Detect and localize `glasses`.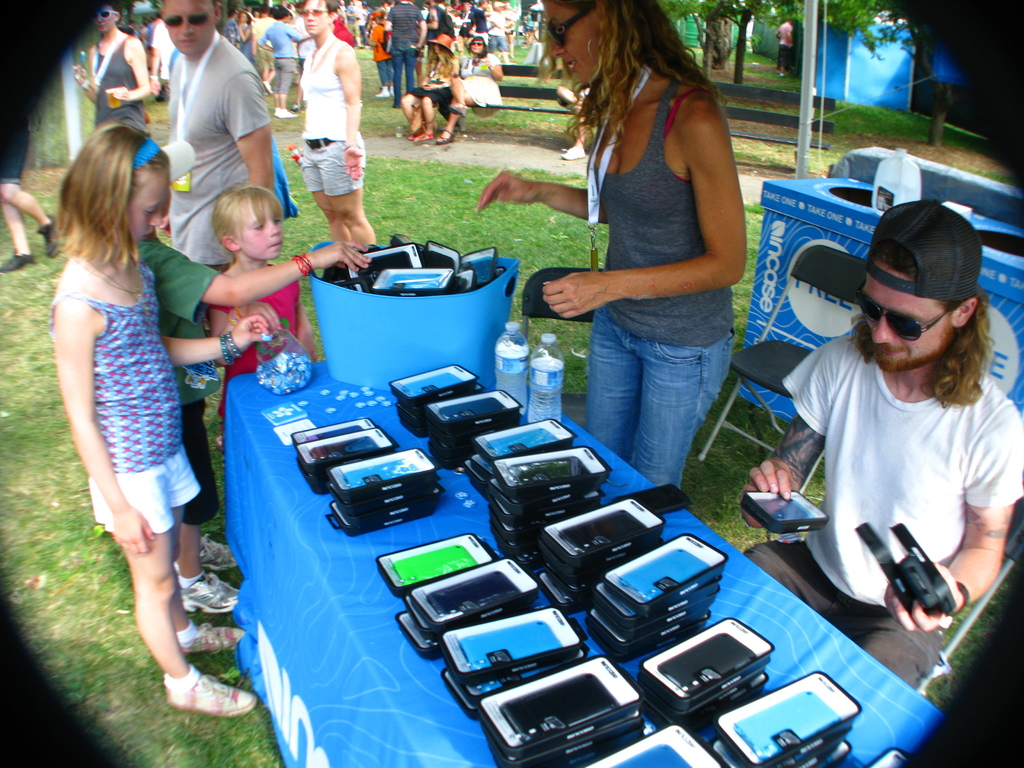
Localized at bbox(472, 45, 485, 46).
